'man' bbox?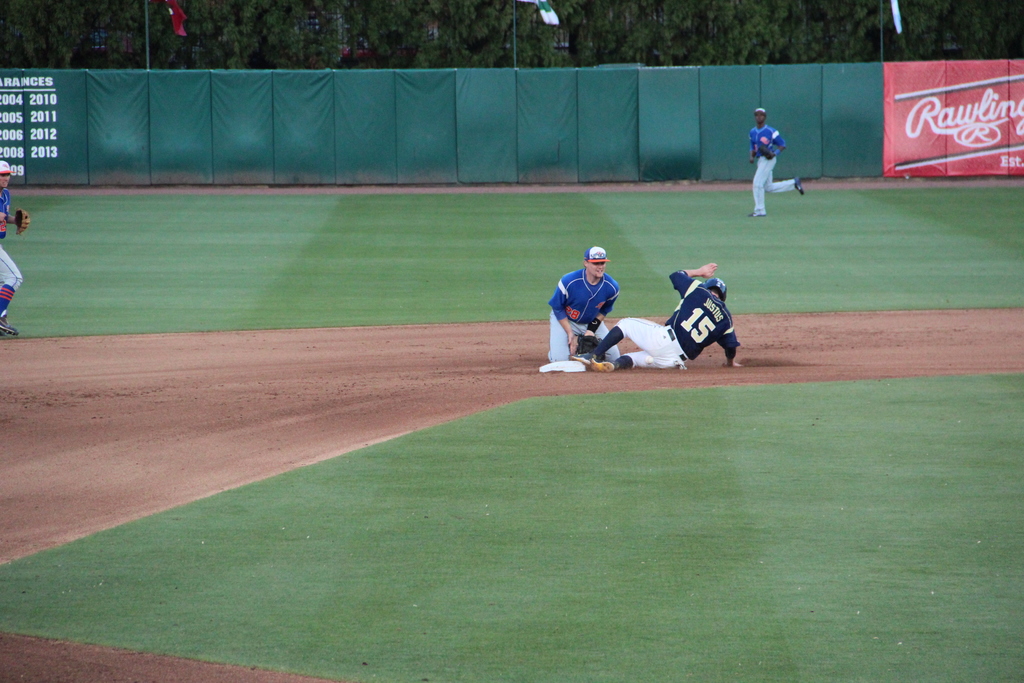
left=578, top=261, right=744, bottom=374
